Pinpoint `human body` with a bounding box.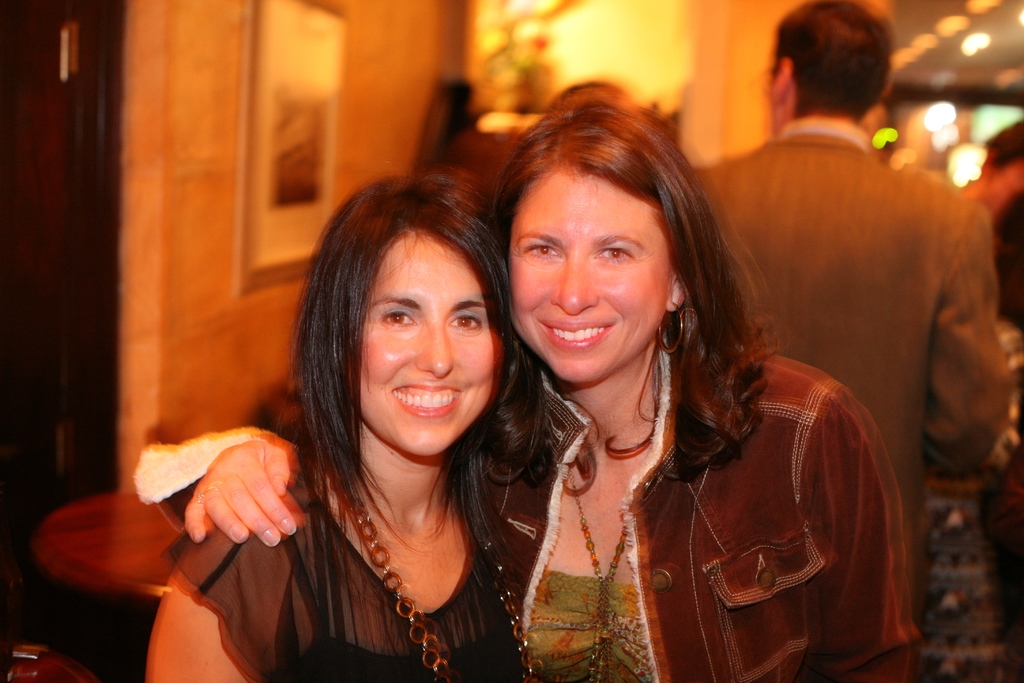
bbox=[182, 84, 918, 682].
